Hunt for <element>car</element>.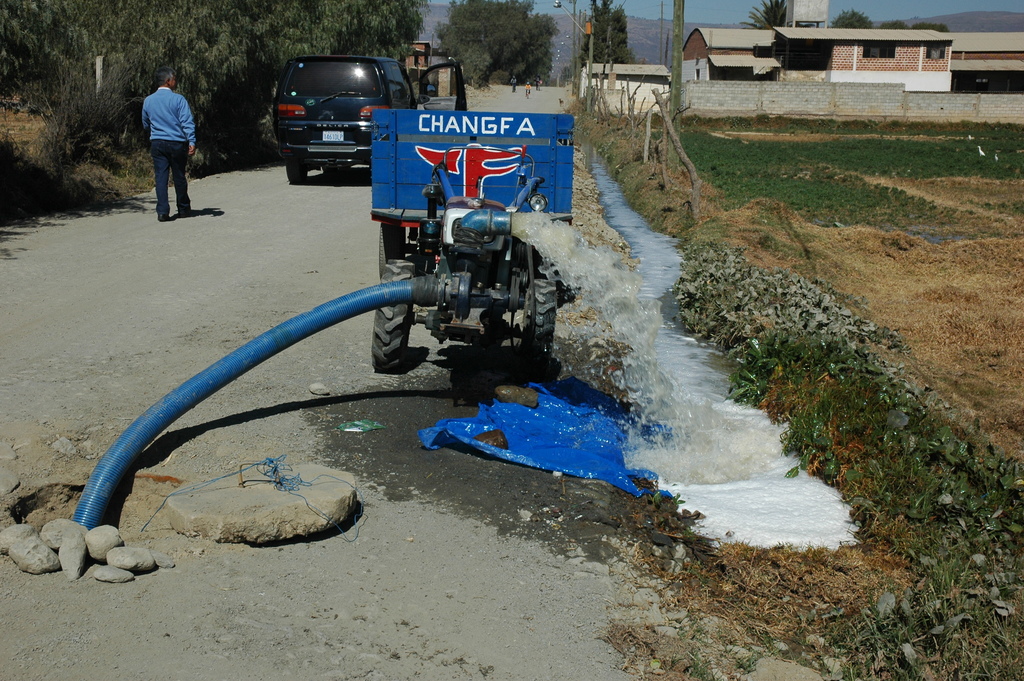
Hunted down at locate(268, 56, 428, 185).
